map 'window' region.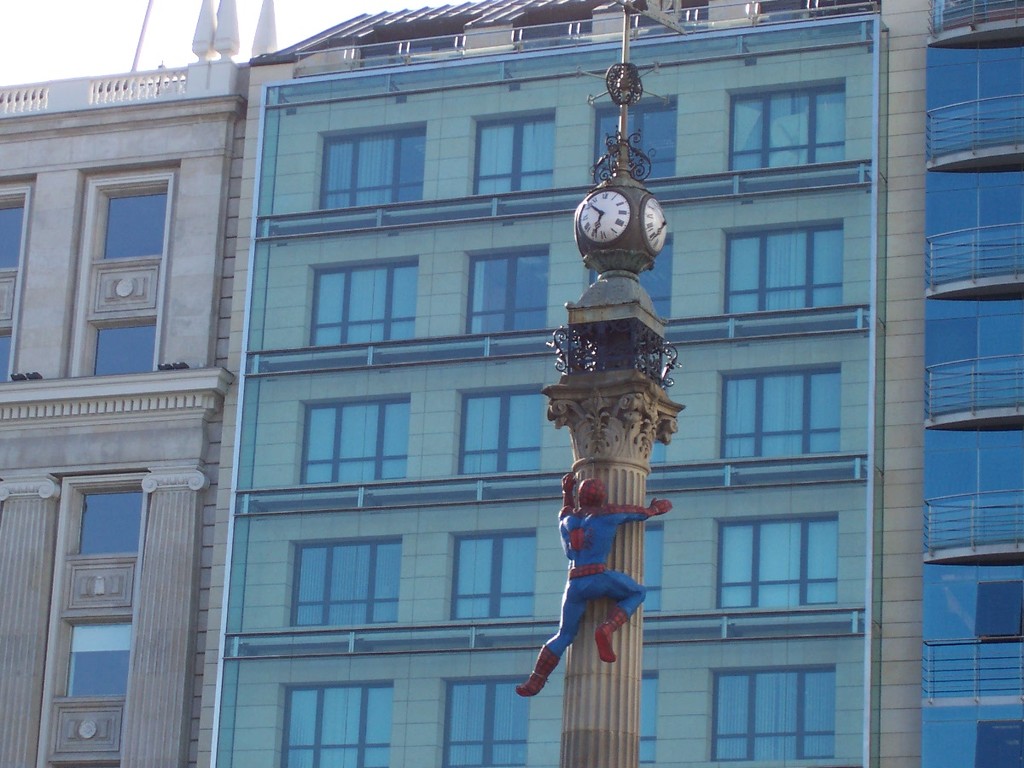
Mapped to bbox=[589, 102, 680, 186].
